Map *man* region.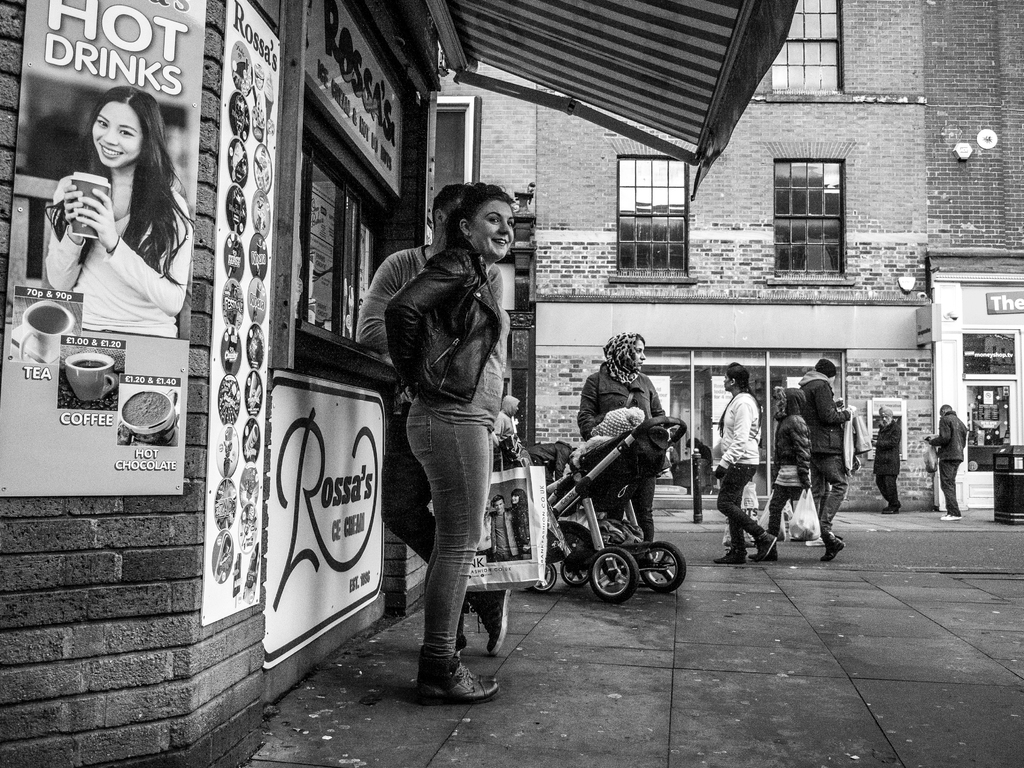
Mapped to bbox=[358, 182, 514, 657].
